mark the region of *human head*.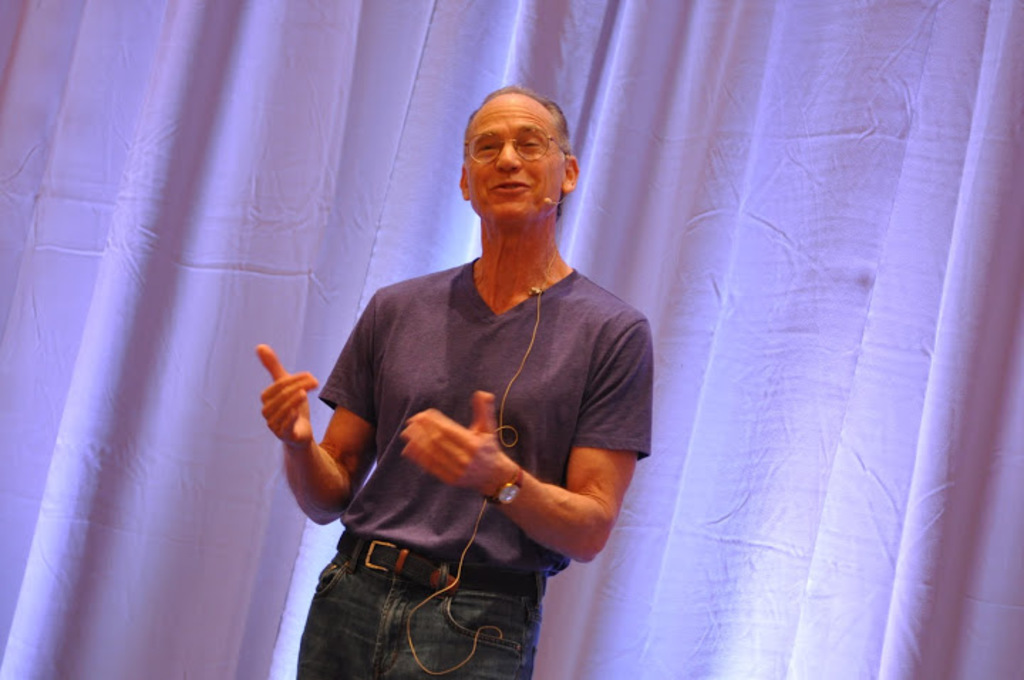
Region: pyautogui.locateOnScreen(448, 83, 577, 228).
